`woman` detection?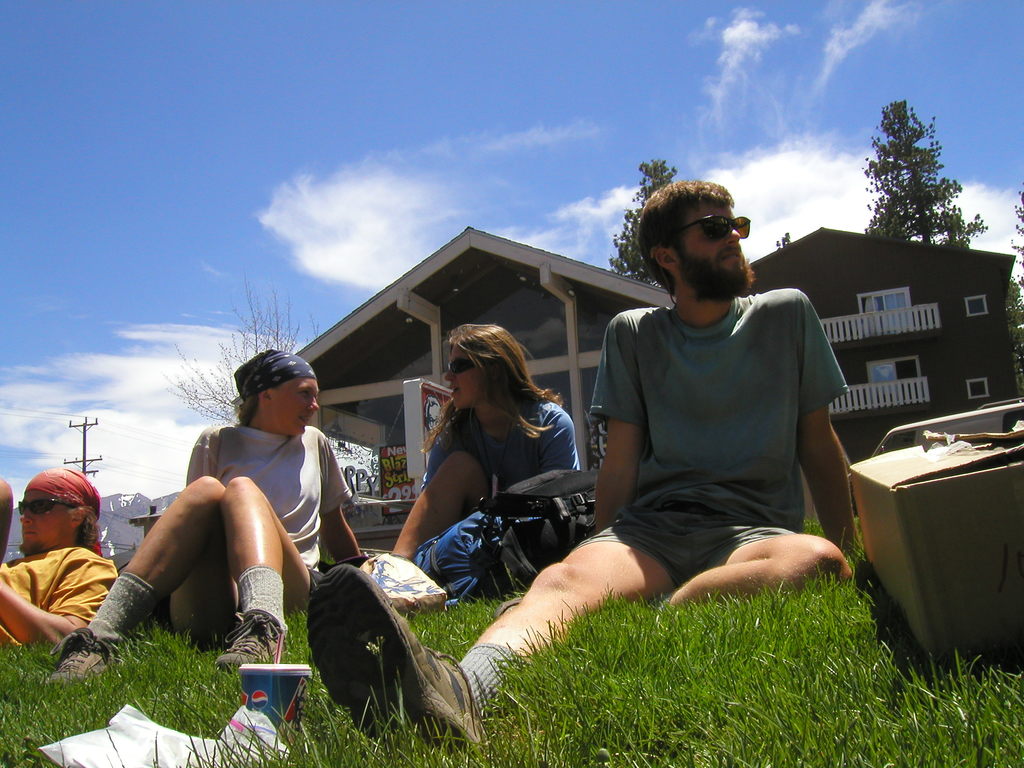
region(392, 319, 602, 600)
